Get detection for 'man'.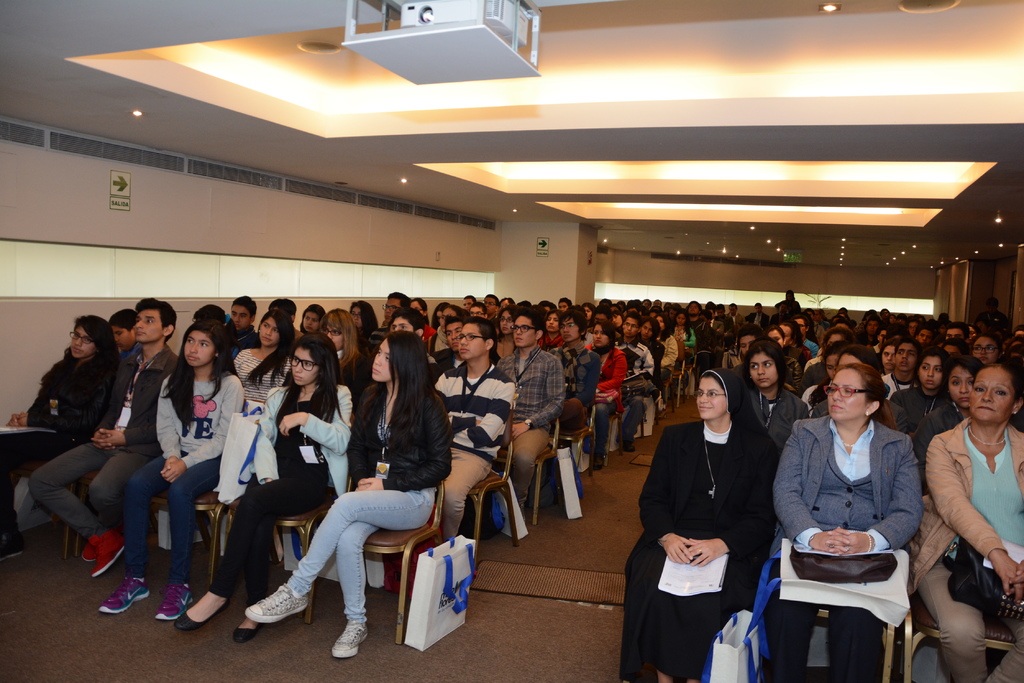
Detection: 749 301 768 329.
